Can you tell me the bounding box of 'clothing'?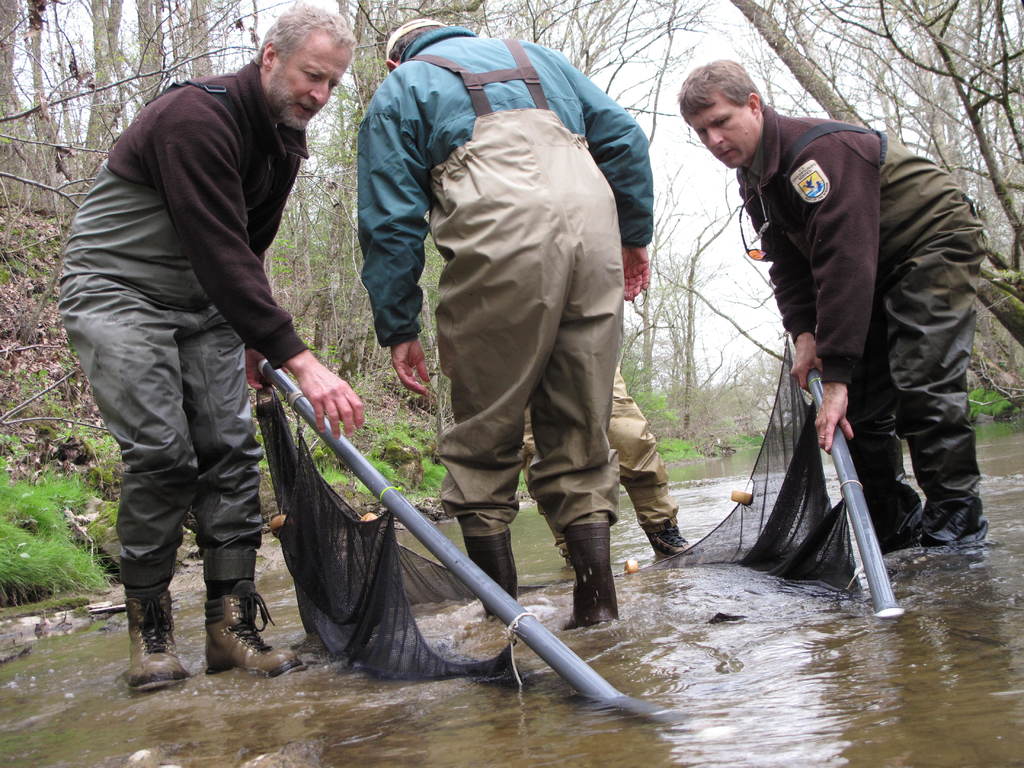
[x1=522, y1=358, x2=664, y2=486].
